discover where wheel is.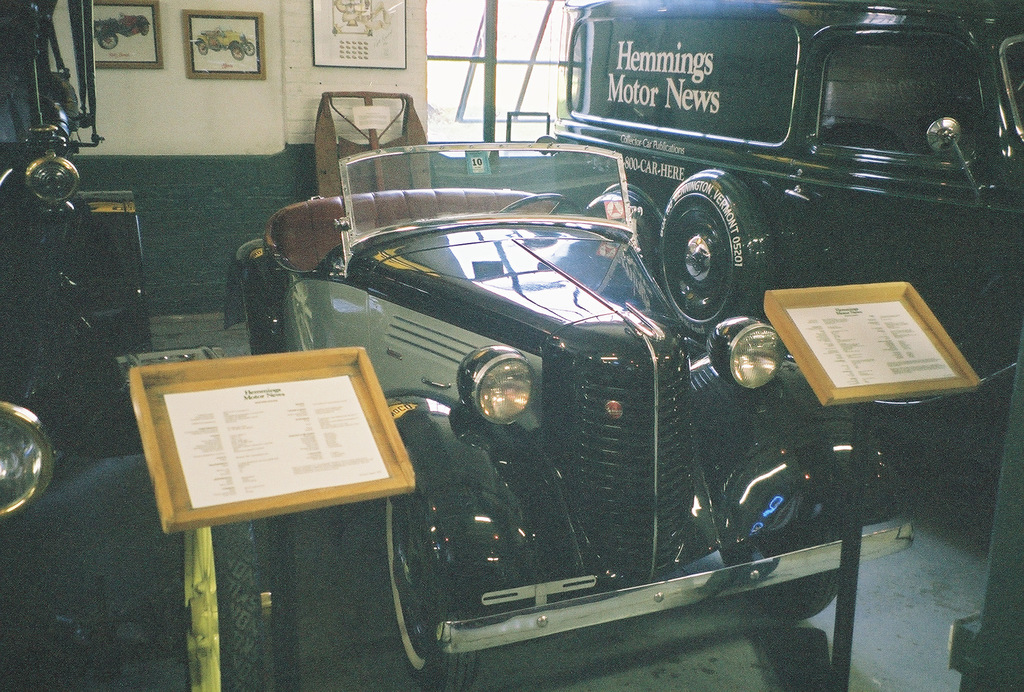
Discovered at bbox(391, 498, 480, 691).
